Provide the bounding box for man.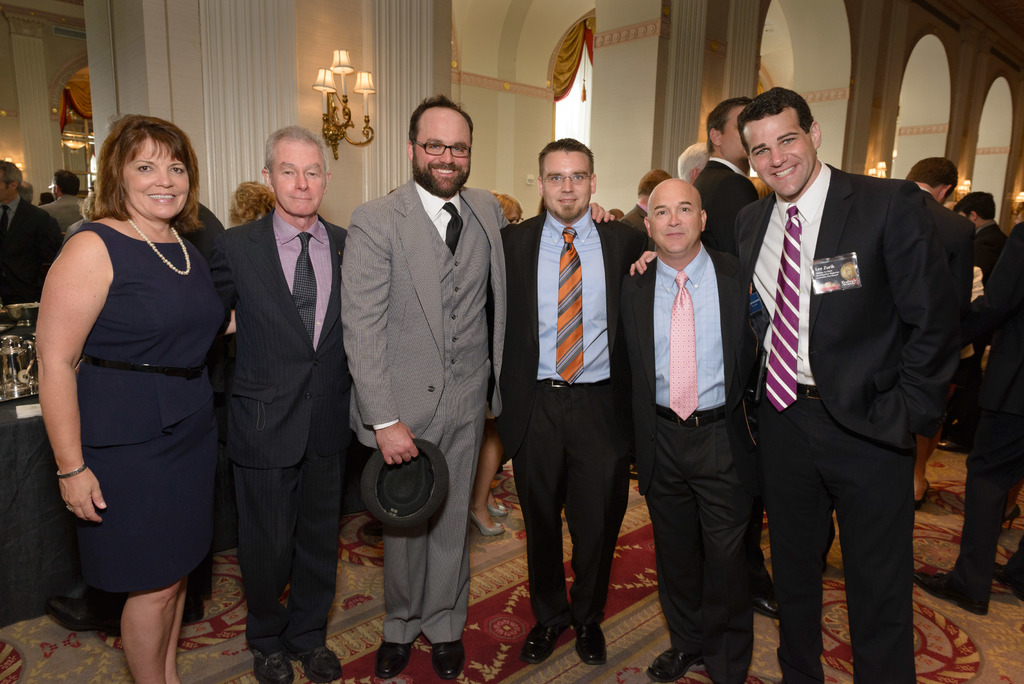
{"x1": 612, "y1": 177, "x2": 750, "y2": 683}.
